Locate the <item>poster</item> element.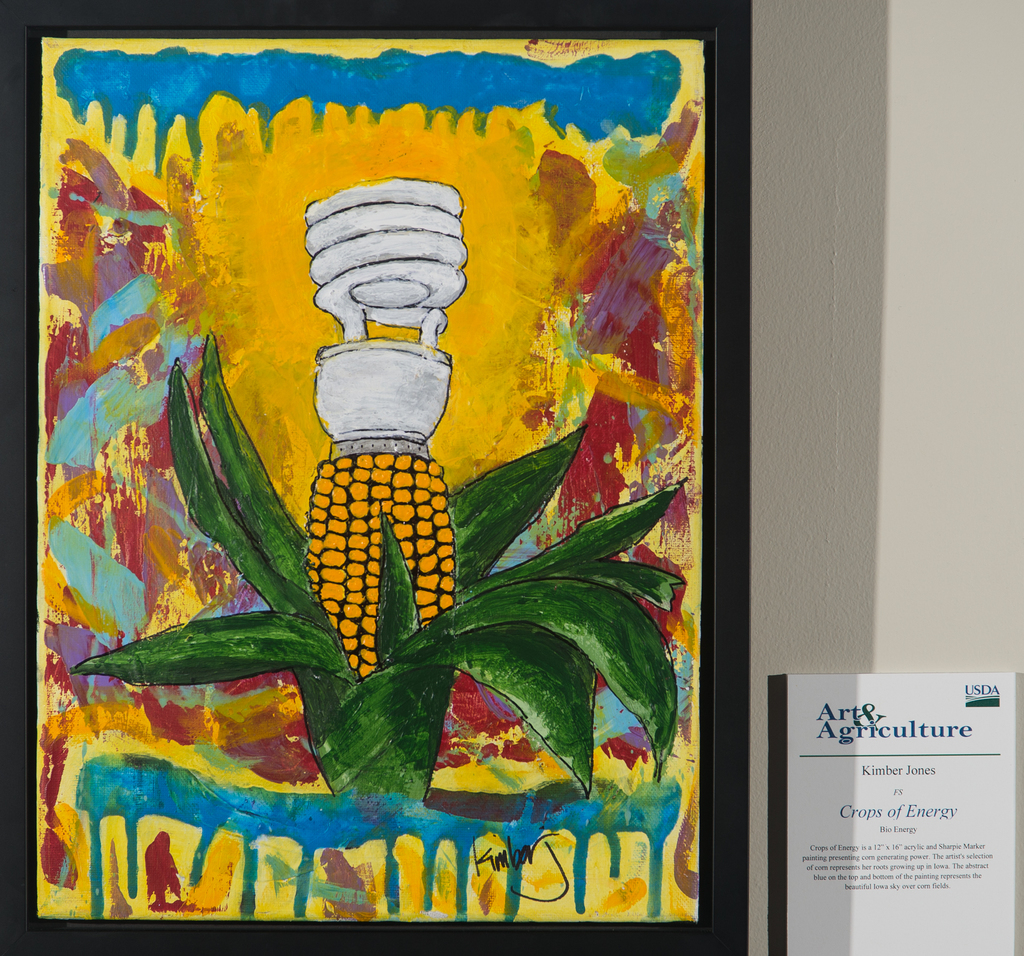
Element bbox: 24, 20, 721, 927.
